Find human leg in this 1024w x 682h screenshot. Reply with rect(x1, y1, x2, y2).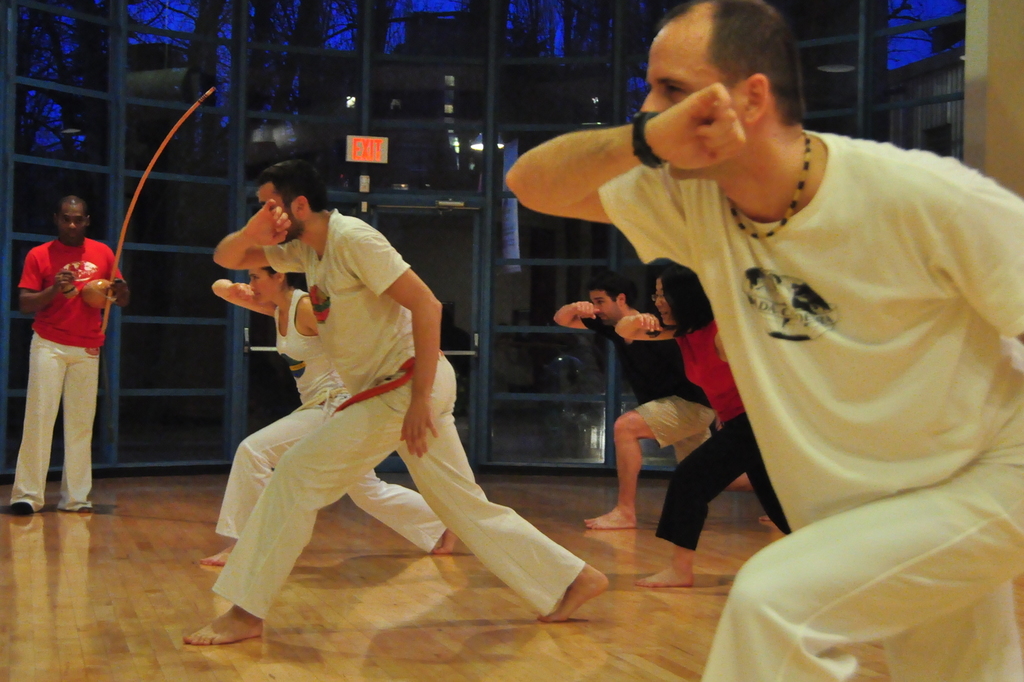
rect(62, 335, 99, 512).
